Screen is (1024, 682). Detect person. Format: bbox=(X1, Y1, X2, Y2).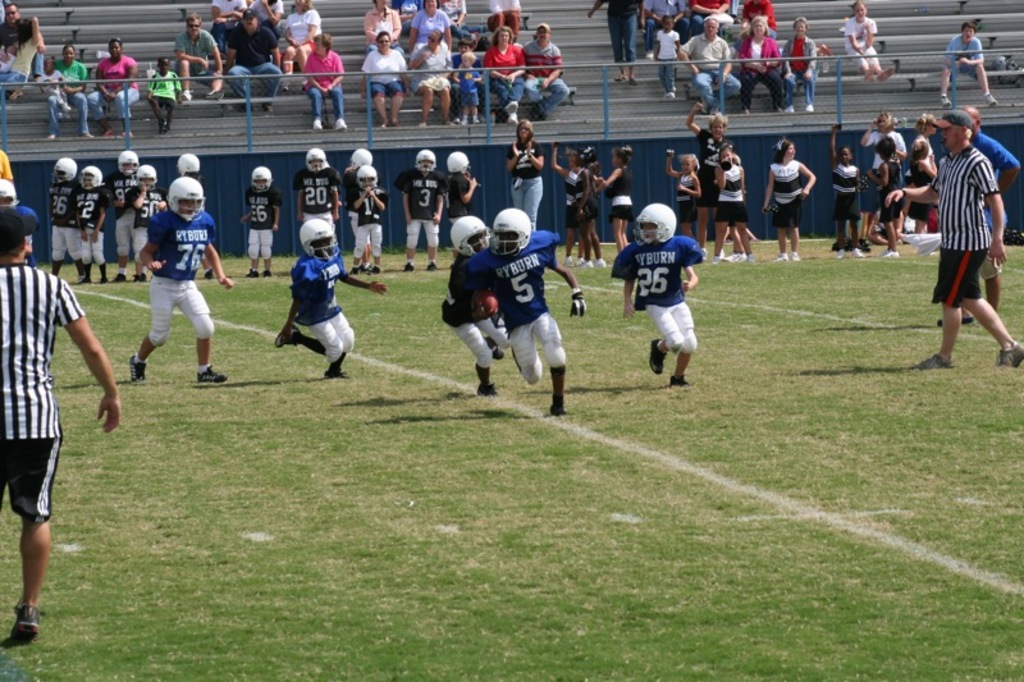
bbox=(340, 145, 374, 270).
